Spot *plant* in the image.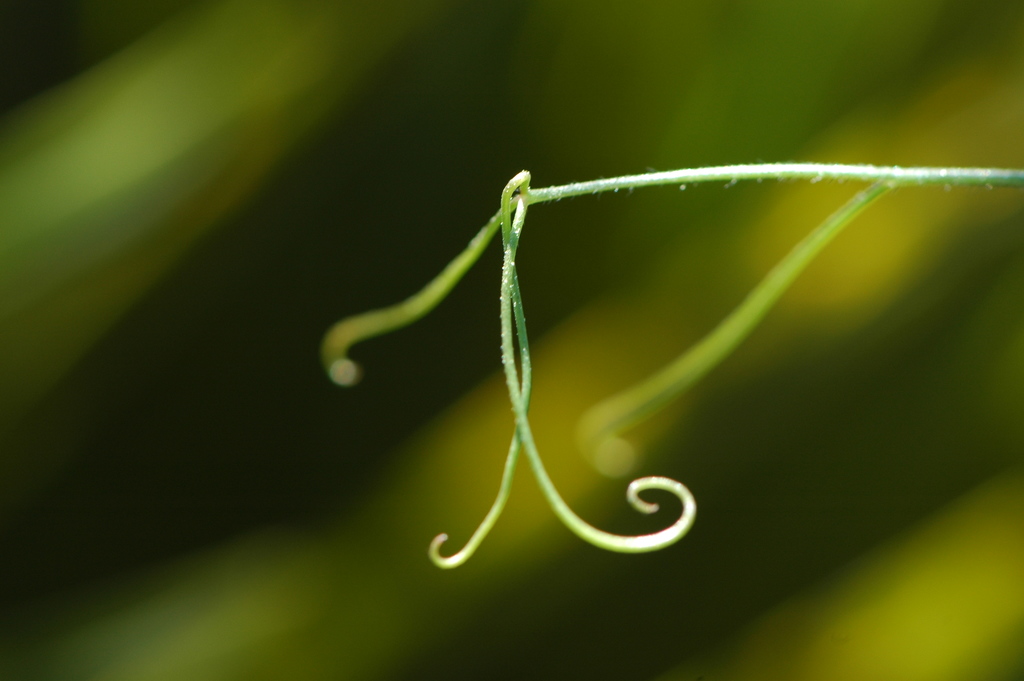
*plant* found at [316,167,1023,571].
